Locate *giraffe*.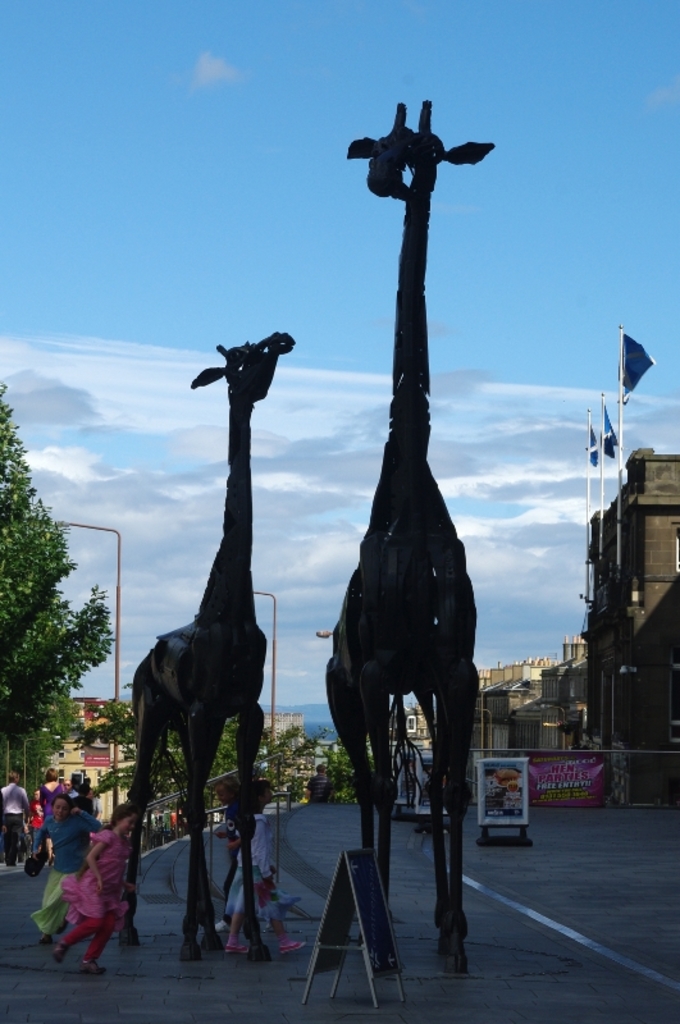
Bounding box: l=104, t=337, r=301, b=960.
